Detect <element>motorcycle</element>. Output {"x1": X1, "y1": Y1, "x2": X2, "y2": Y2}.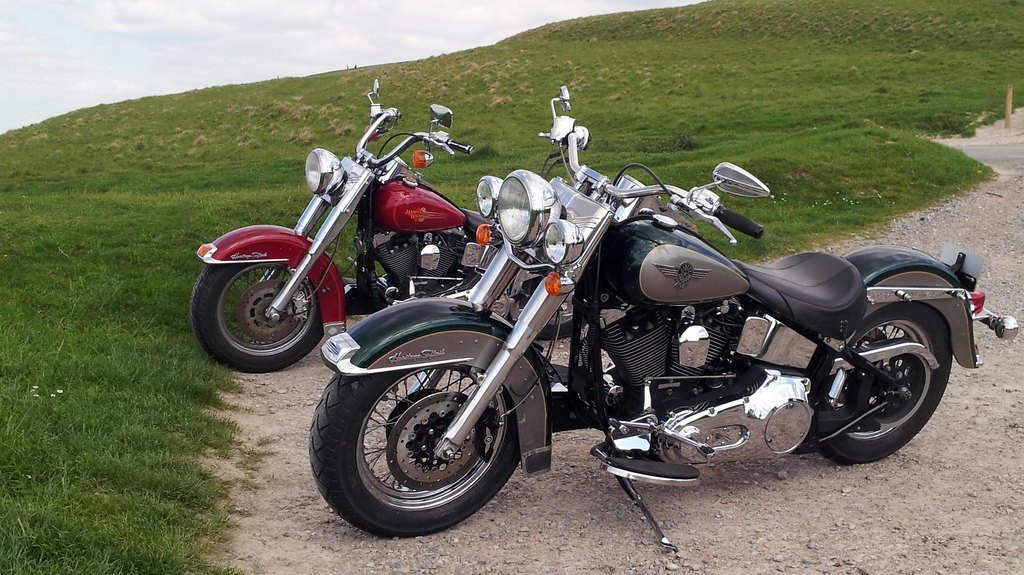
{"x1": 305, "y1": 85, "x2": 1018, "y2": 558}.
